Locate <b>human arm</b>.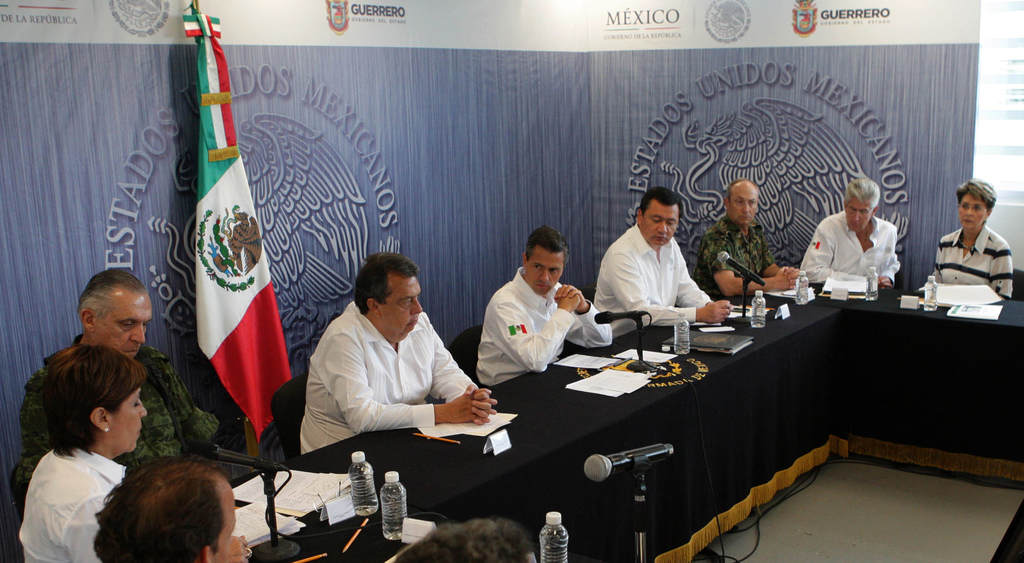
Bounding box: left=869, top=225, right=903, bottom=286.
